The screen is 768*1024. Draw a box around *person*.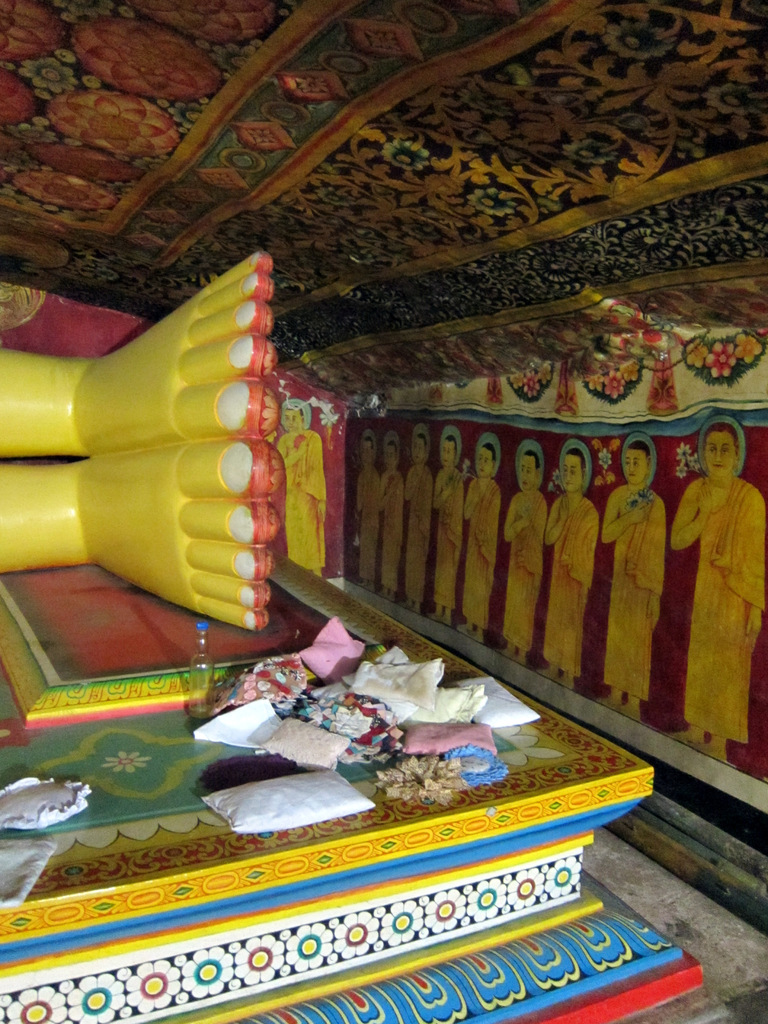
box=[607, 430, 673, 724].
